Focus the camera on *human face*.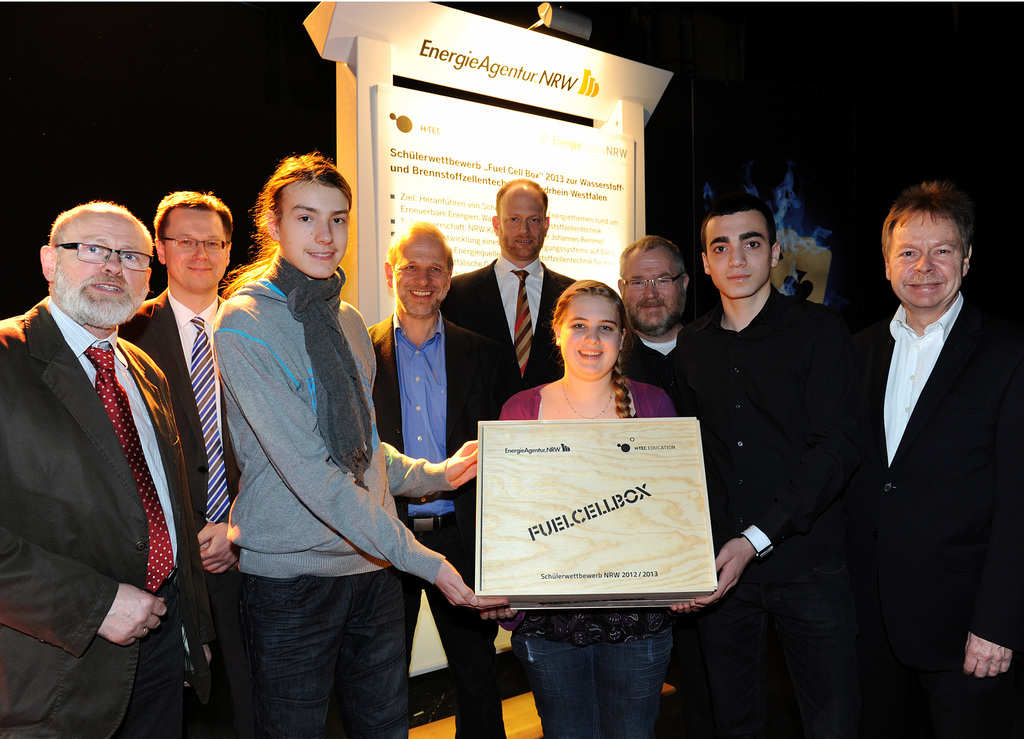
Focus region: x1=890 y1=216 x2=965 y2=307.
